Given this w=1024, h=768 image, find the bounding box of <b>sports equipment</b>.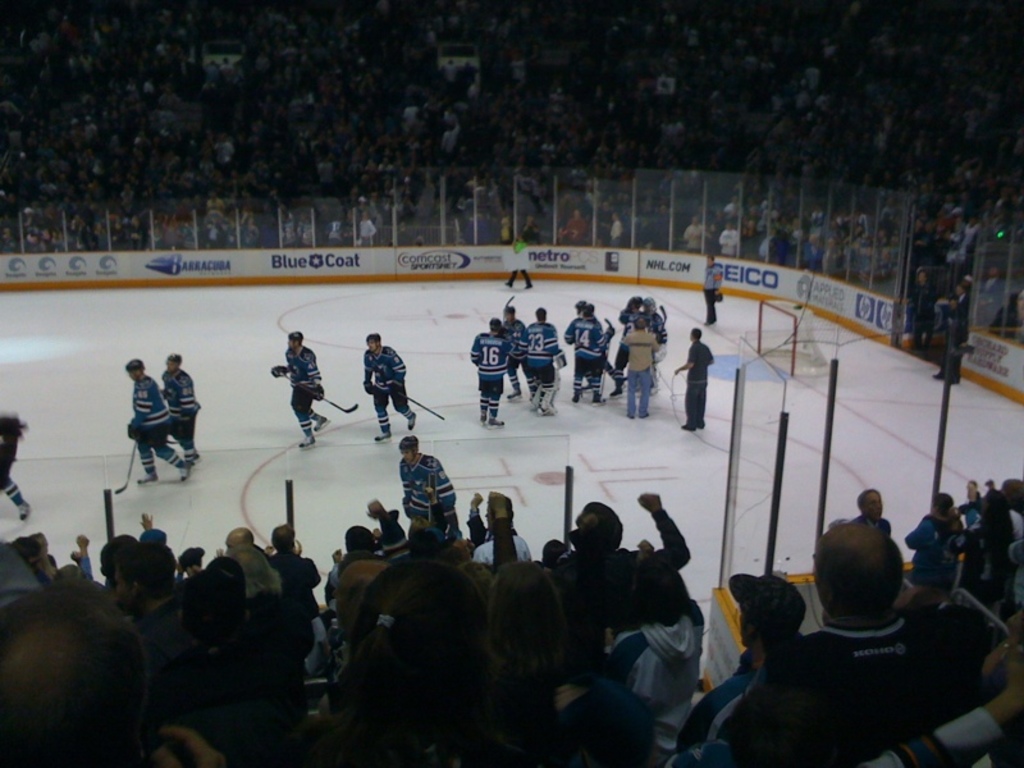
BBox(530, 383, 541, 412).
